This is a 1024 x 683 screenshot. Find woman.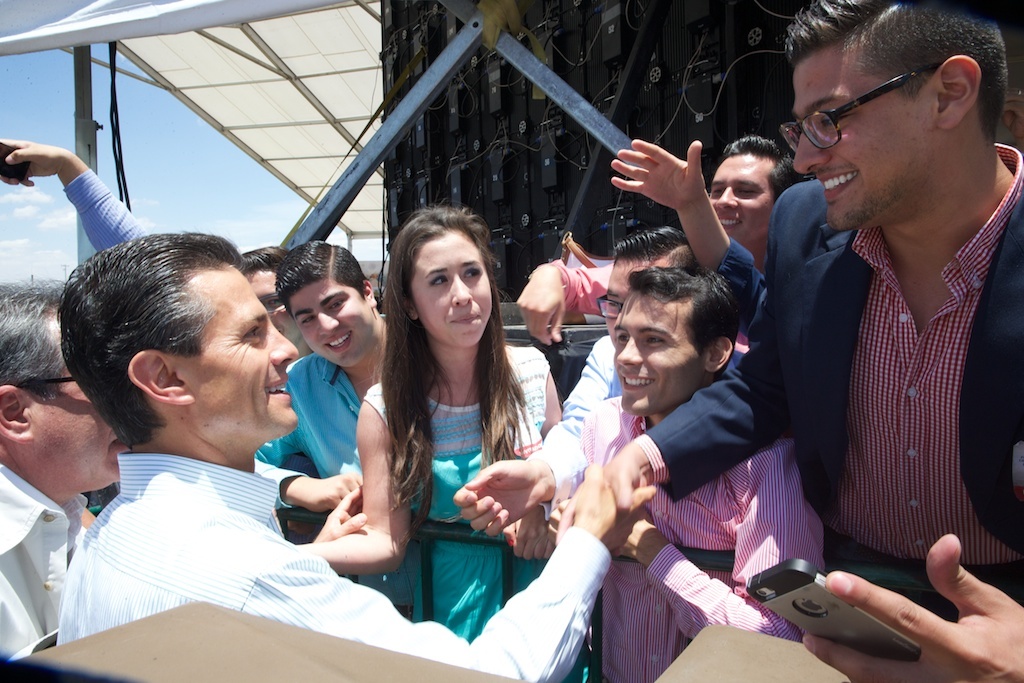
Bounding box: [x1=281, y1=200, x2=580, y2=682].
